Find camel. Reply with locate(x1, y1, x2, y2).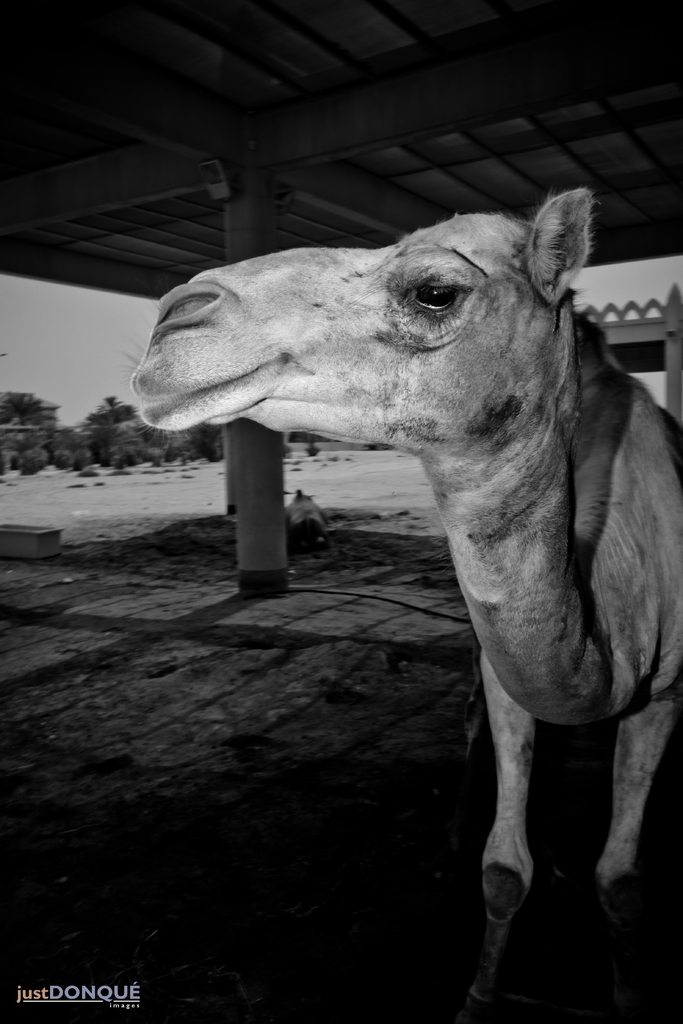
locate(115, 186, 680, 1023).
